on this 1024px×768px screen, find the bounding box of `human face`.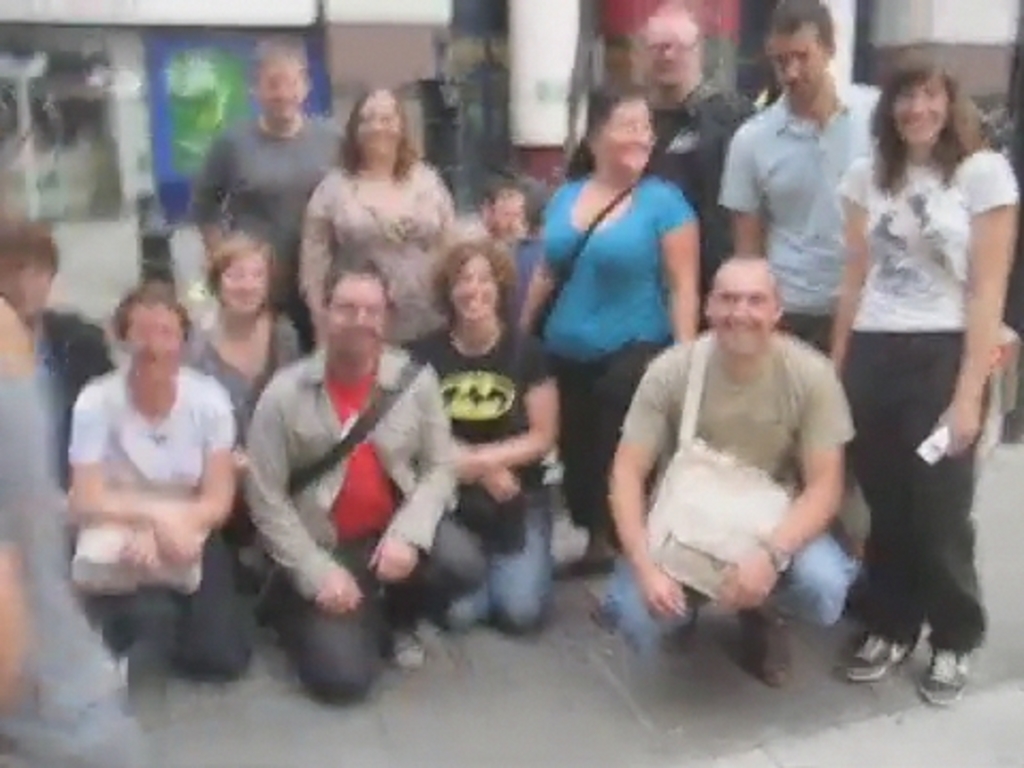
Bounding box: box=[774, 28, 823, 102].
